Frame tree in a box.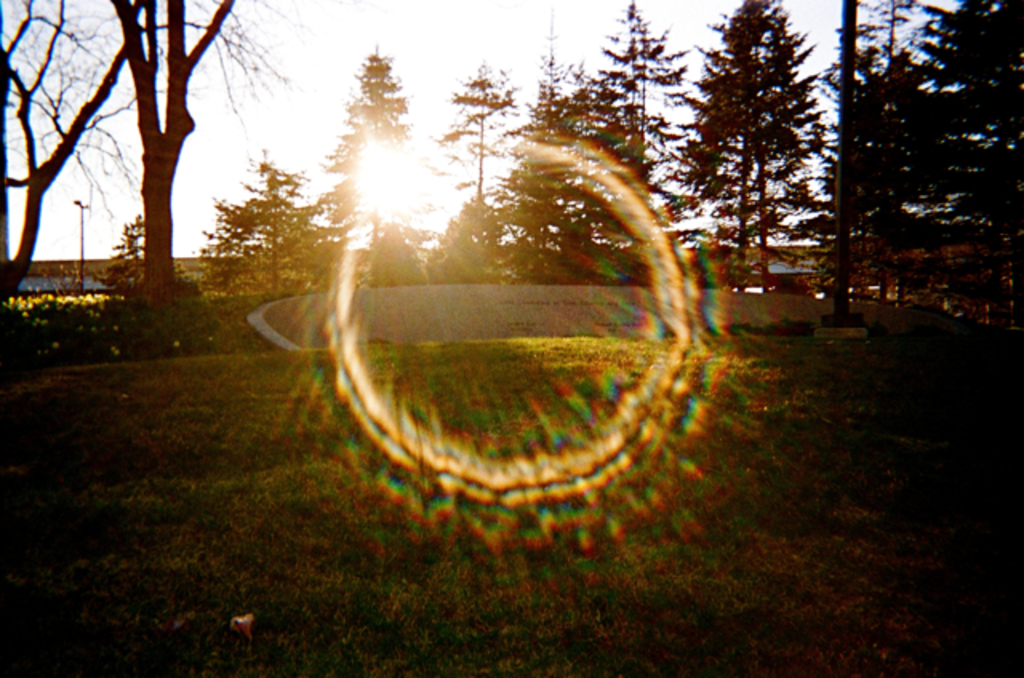
{"x1": 189, "y1": 203, "x2": 242, "y2": 297}.
